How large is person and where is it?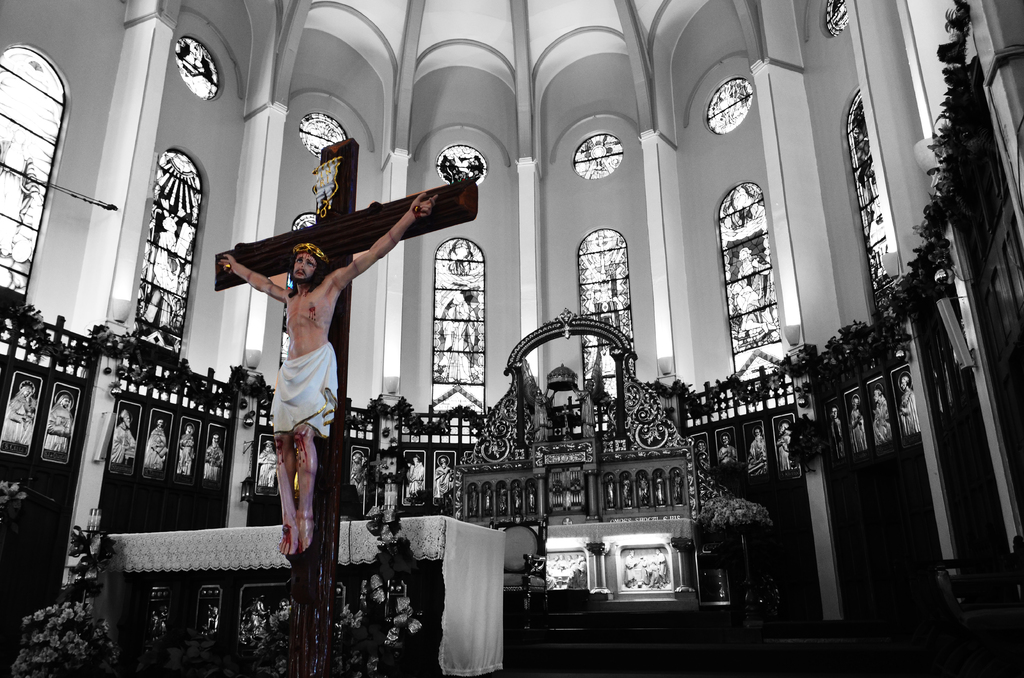
Bounding box: region(849, 389, 865, 457).
